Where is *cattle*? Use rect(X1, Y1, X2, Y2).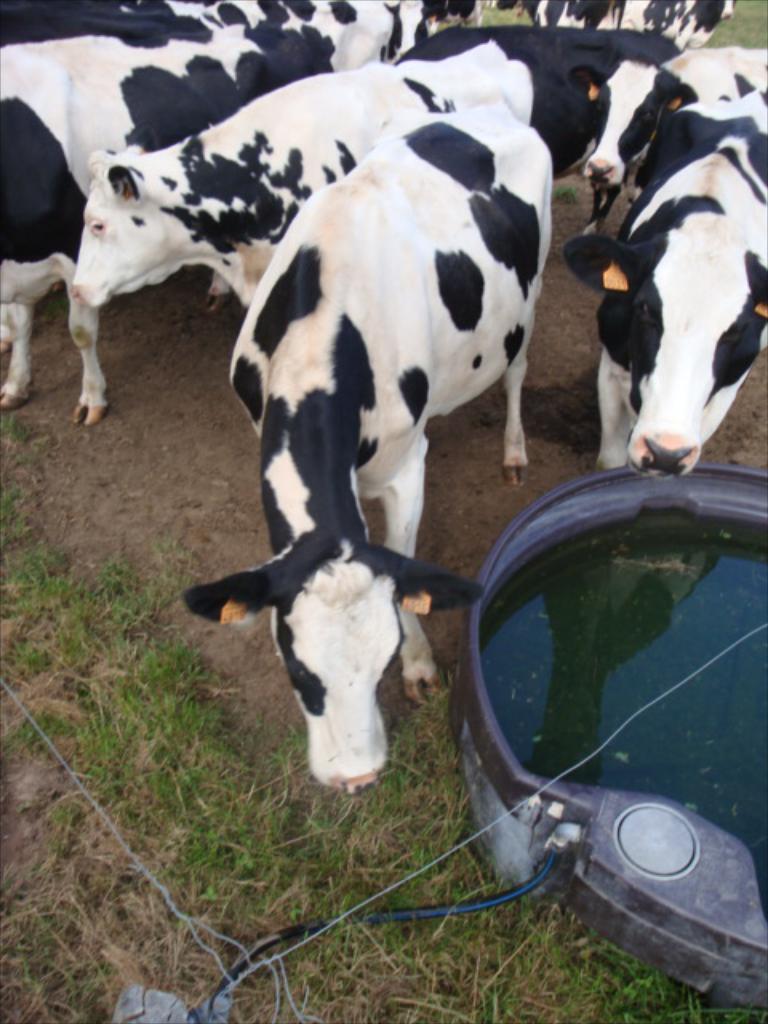
rect(126, 0, 403, 78).
